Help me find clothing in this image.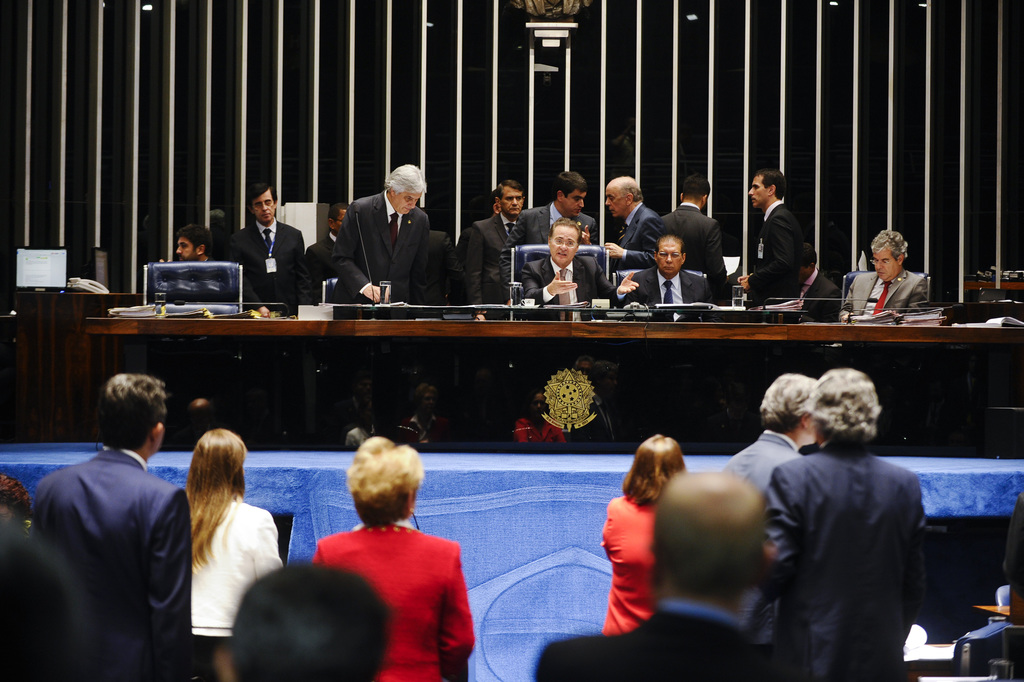
Found it: {"left": 314, "top": 520, "right": 468, "bottom": 681}.
